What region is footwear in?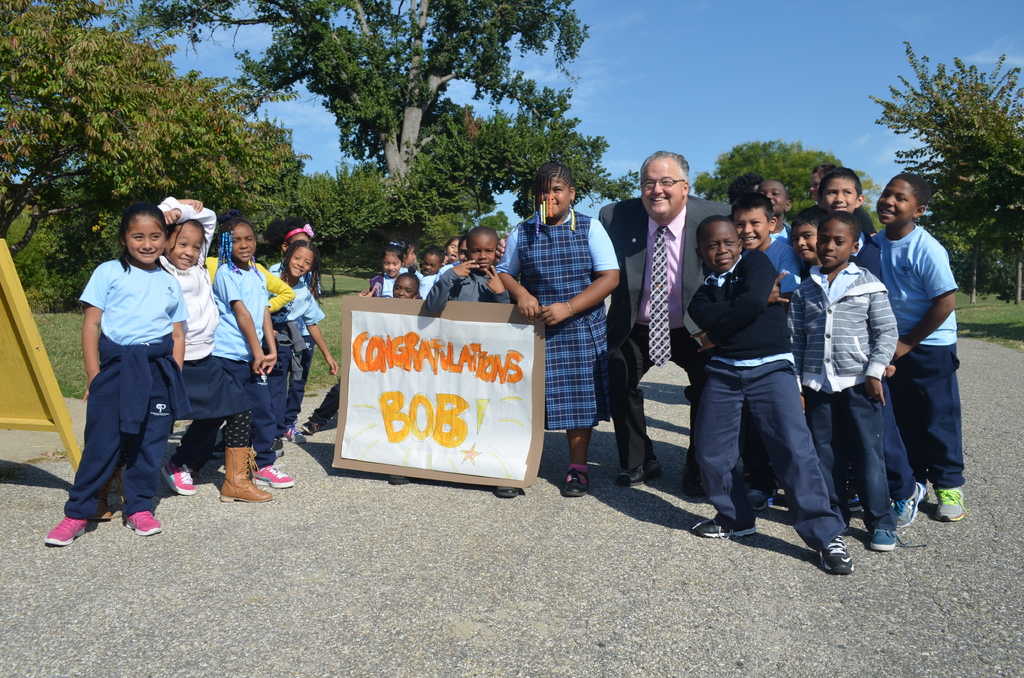
{"left": 41, "top": 517, "right": 87, "bottom": 547}.
